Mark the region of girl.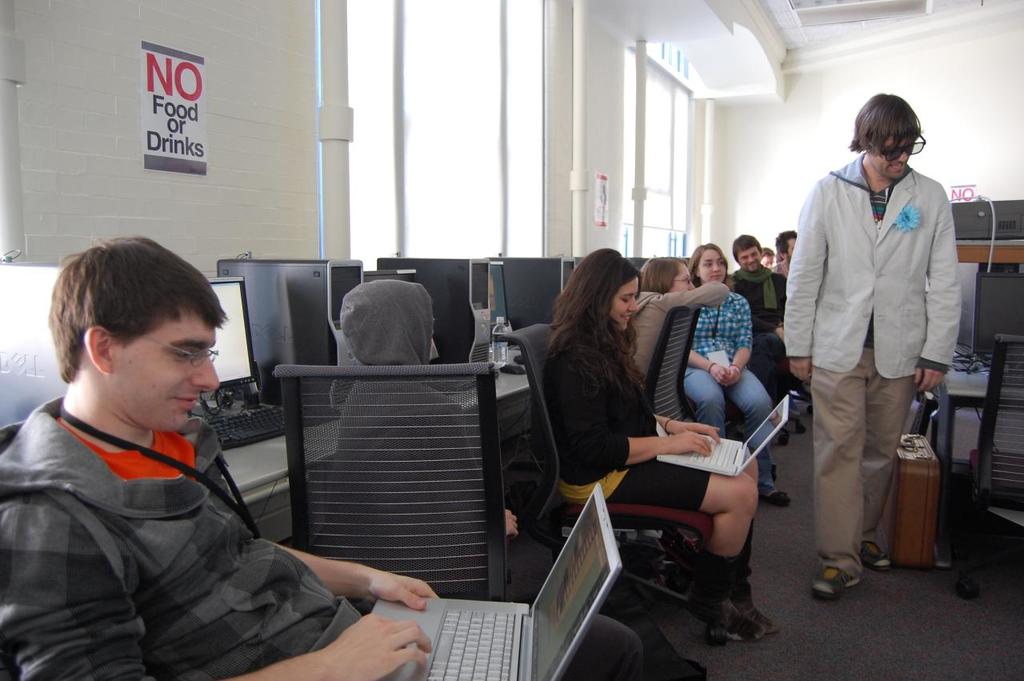
Region: BBox(684, 242, 790, 504).
